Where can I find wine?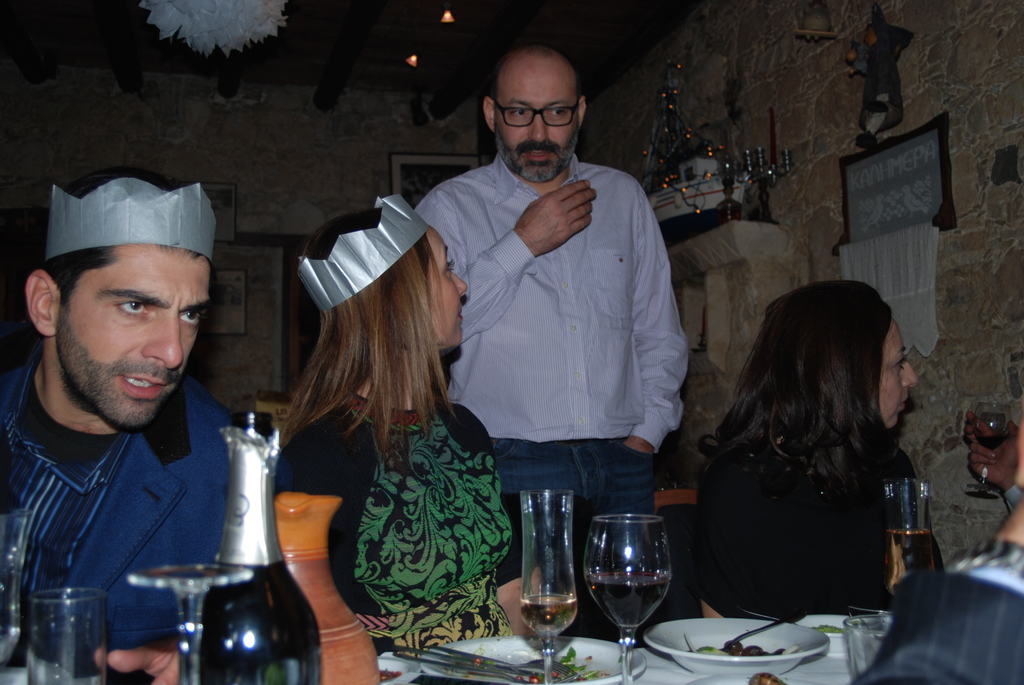
You can find it at left=180, top=421, right=321, bottom=684.
